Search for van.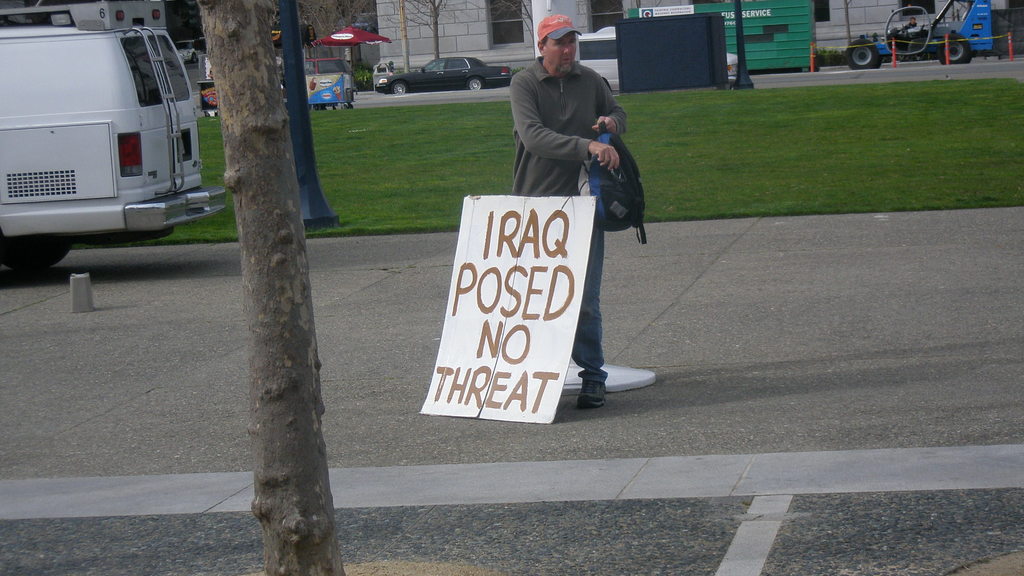
Found at [x1=0, y1=0, x2=227, y2=275].
